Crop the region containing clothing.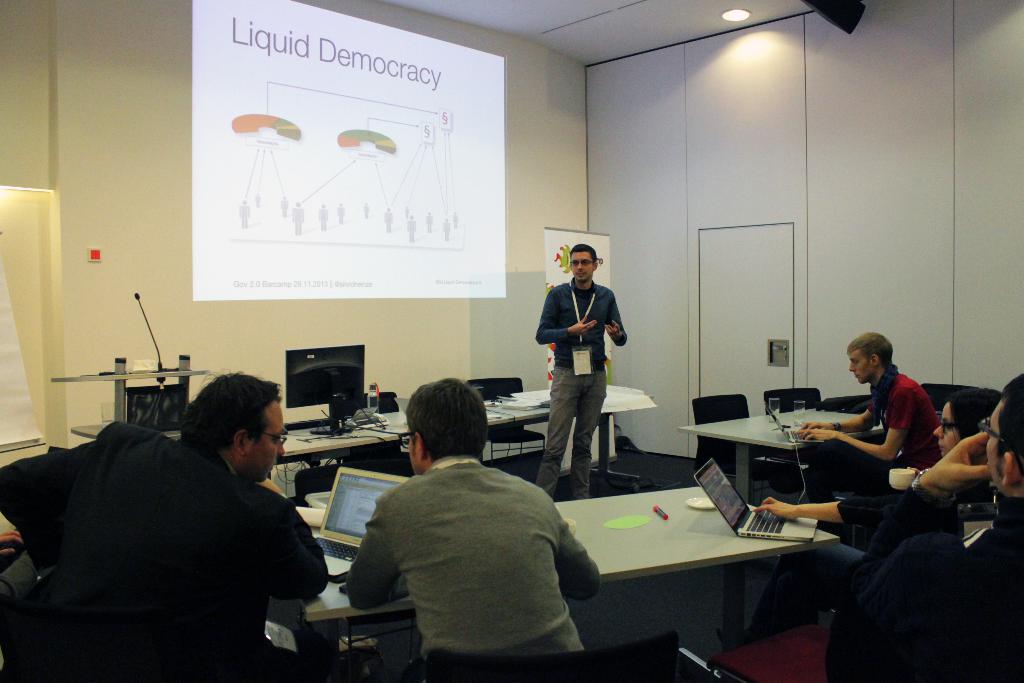
Crop region: select_region(534, 281, 629, 500).
